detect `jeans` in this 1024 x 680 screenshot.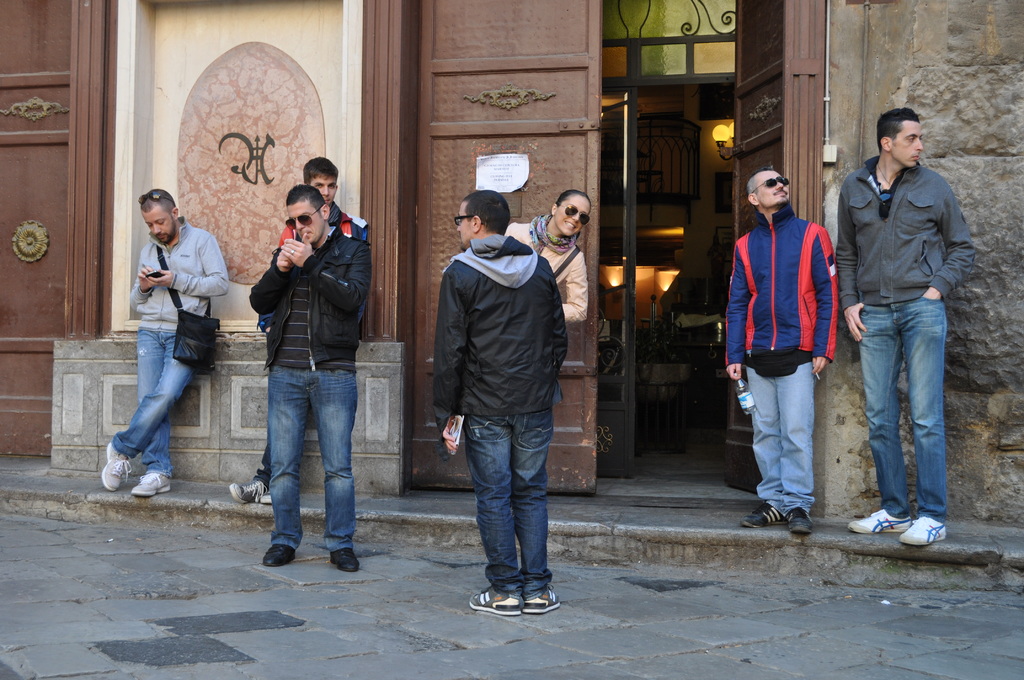
Detection: x1=461 y1=412 x2=555 y2=597.
